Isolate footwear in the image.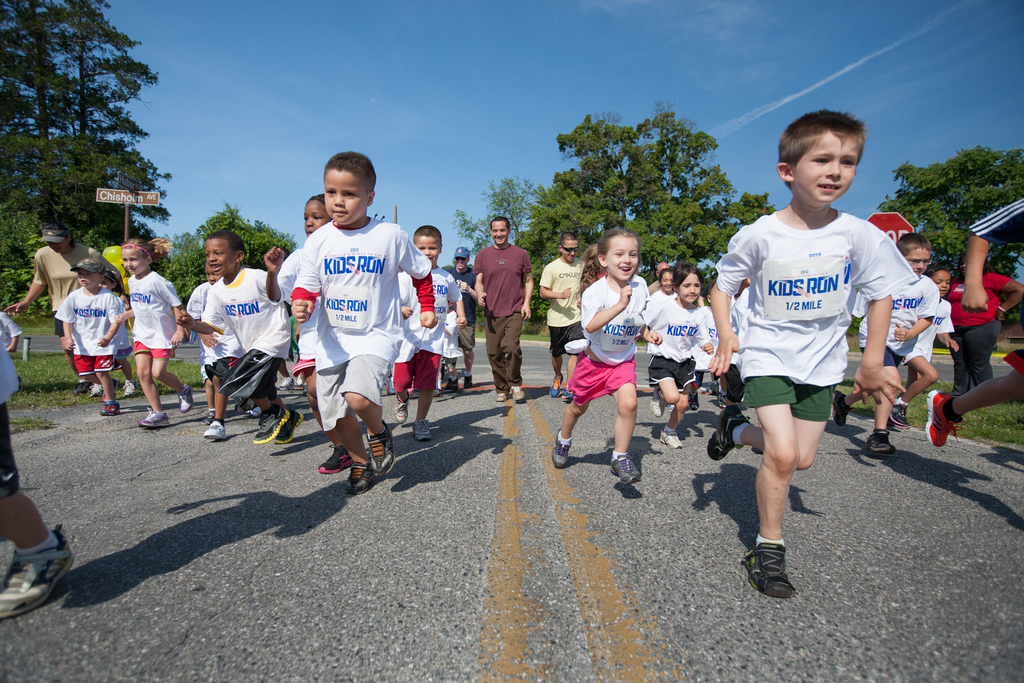
Isolated region: left=252, top=410, right=286, bottom=443.
